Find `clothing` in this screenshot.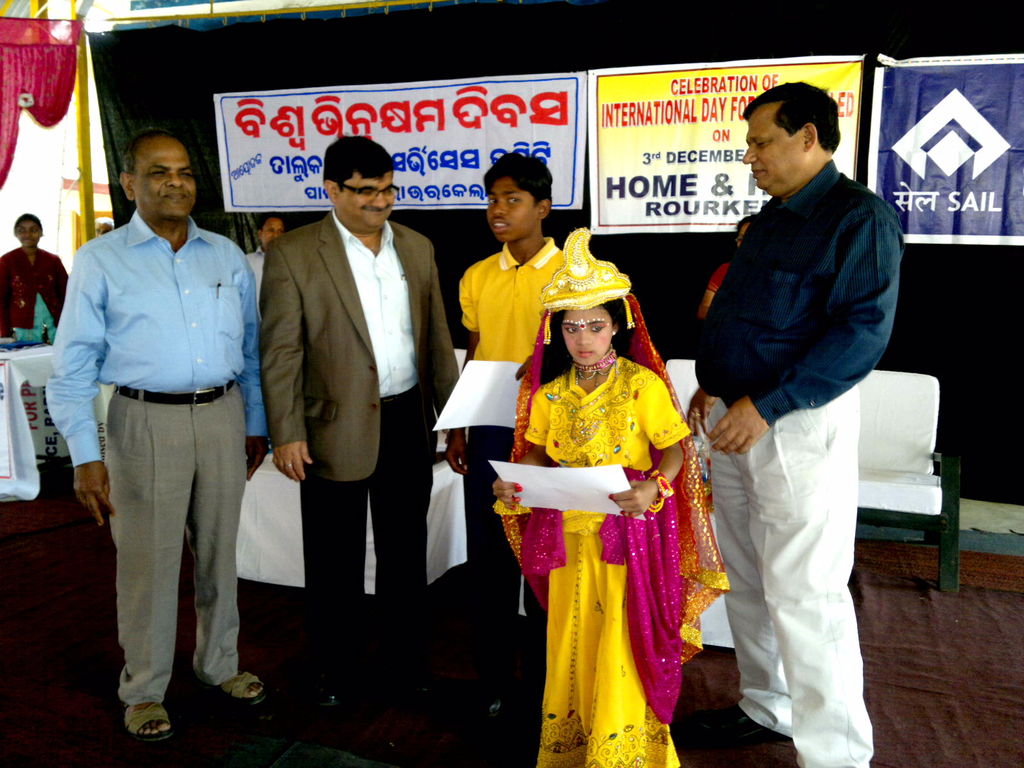
The bounding box for `clothing` is select_region(38, 203, 276, 709).
